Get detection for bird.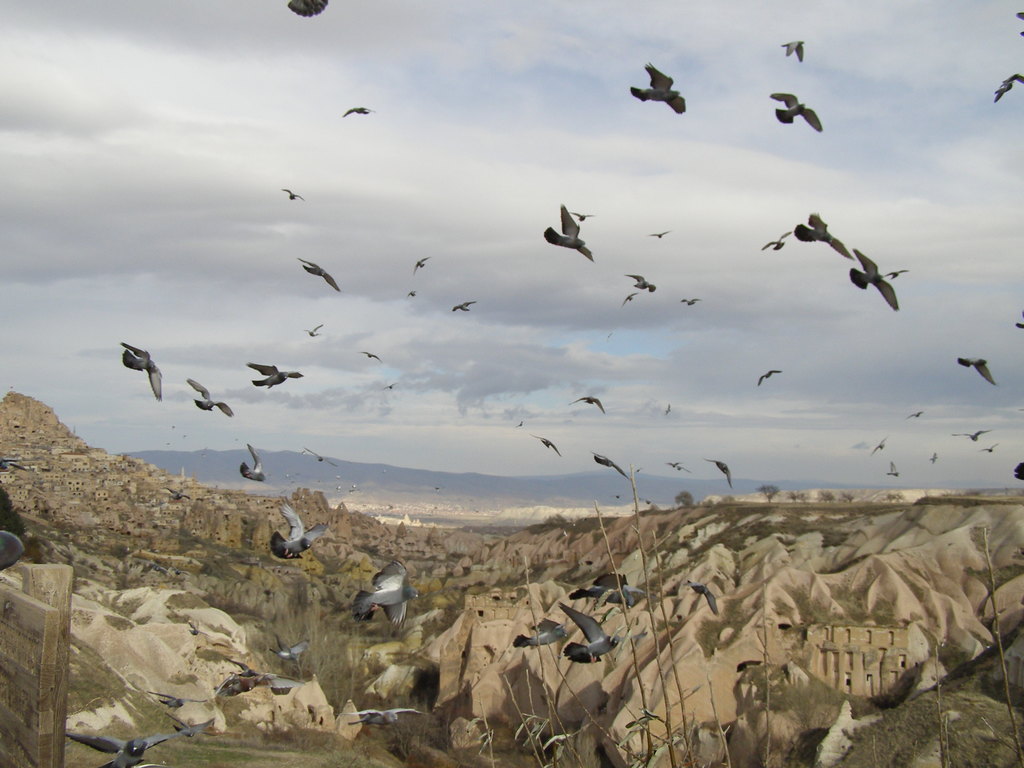
Detection: 346, 554, 419, 630.
